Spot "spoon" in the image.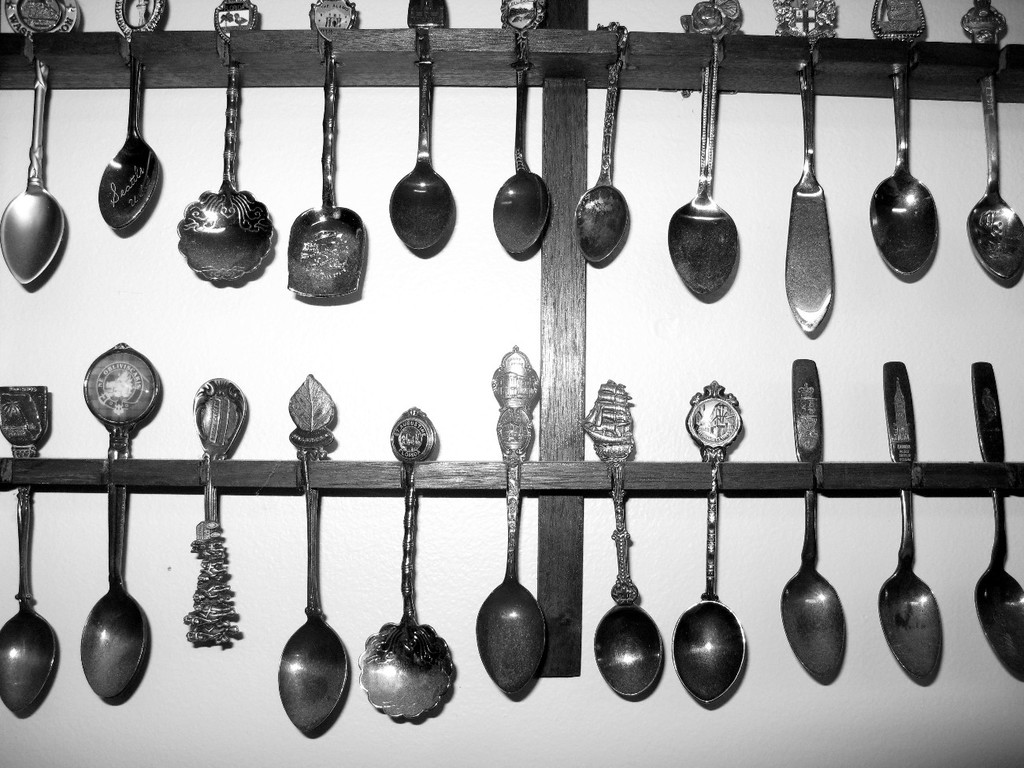
"spoon" found at rect(959, 0, 1023, 284).
